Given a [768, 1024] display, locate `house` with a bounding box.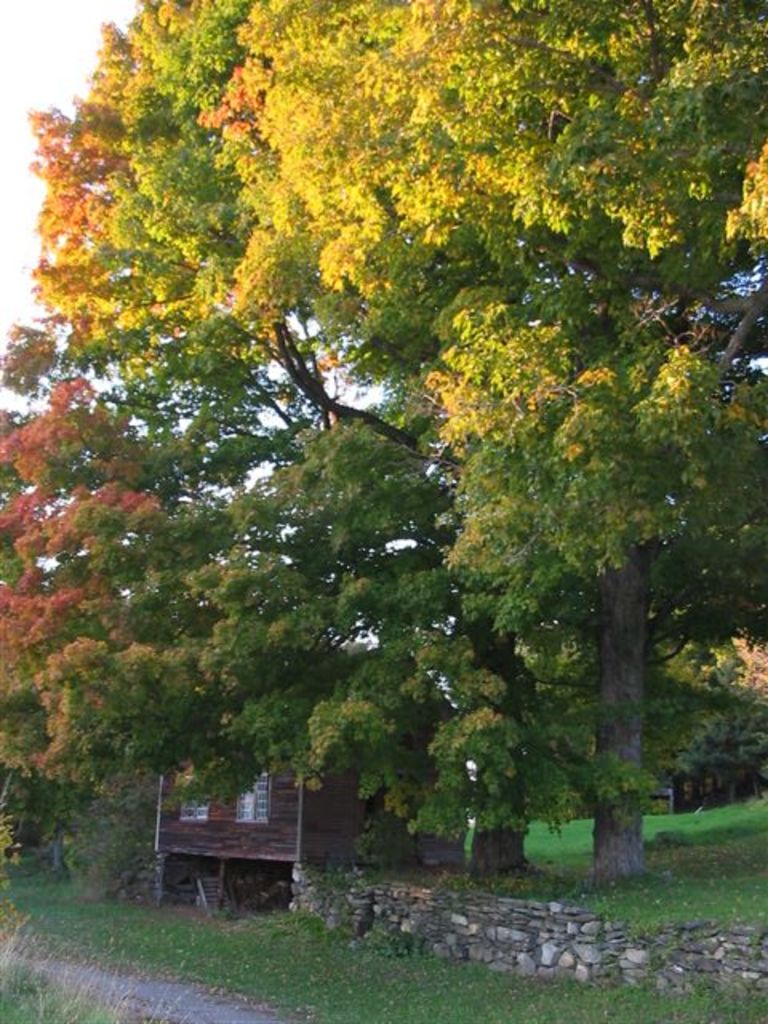
Located: bbox=(142, 763, 378, 909).
